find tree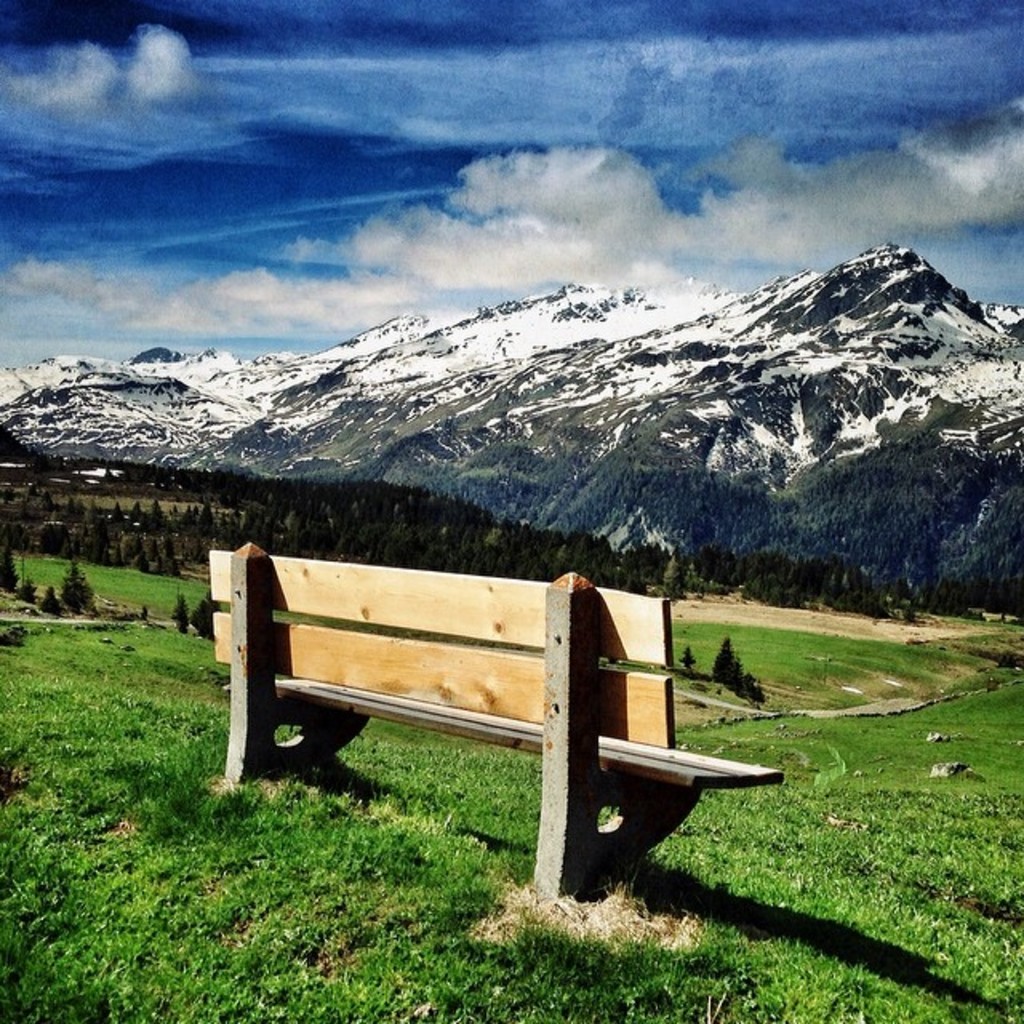
<region>714, 640, 763, 709</region>
